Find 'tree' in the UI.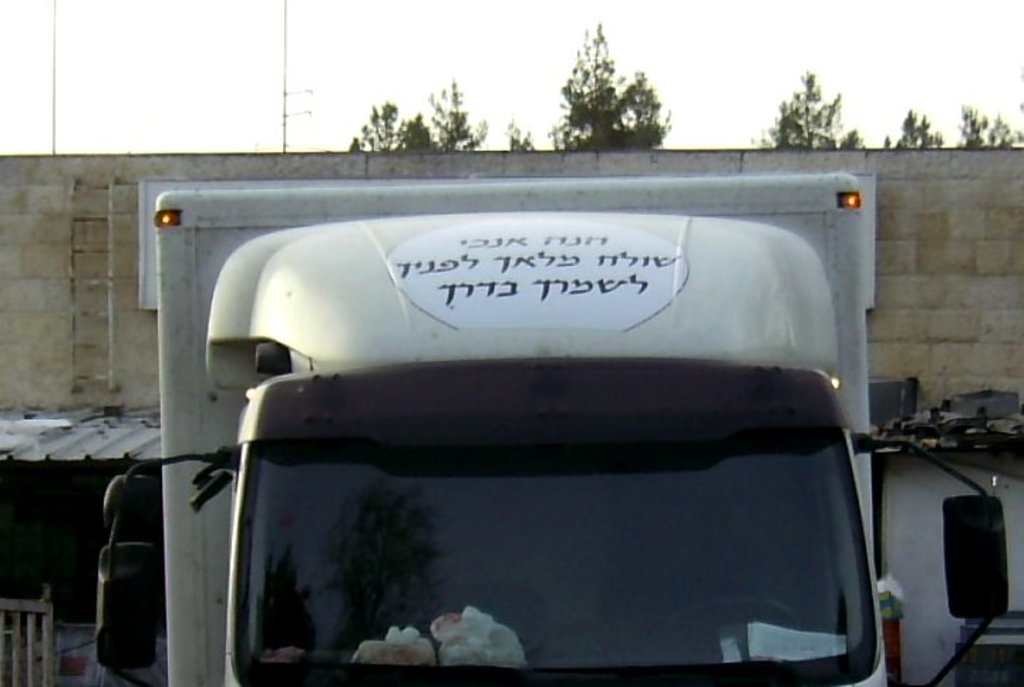
UI element at (x1=343, y1=102, x2=425, y2=145).
